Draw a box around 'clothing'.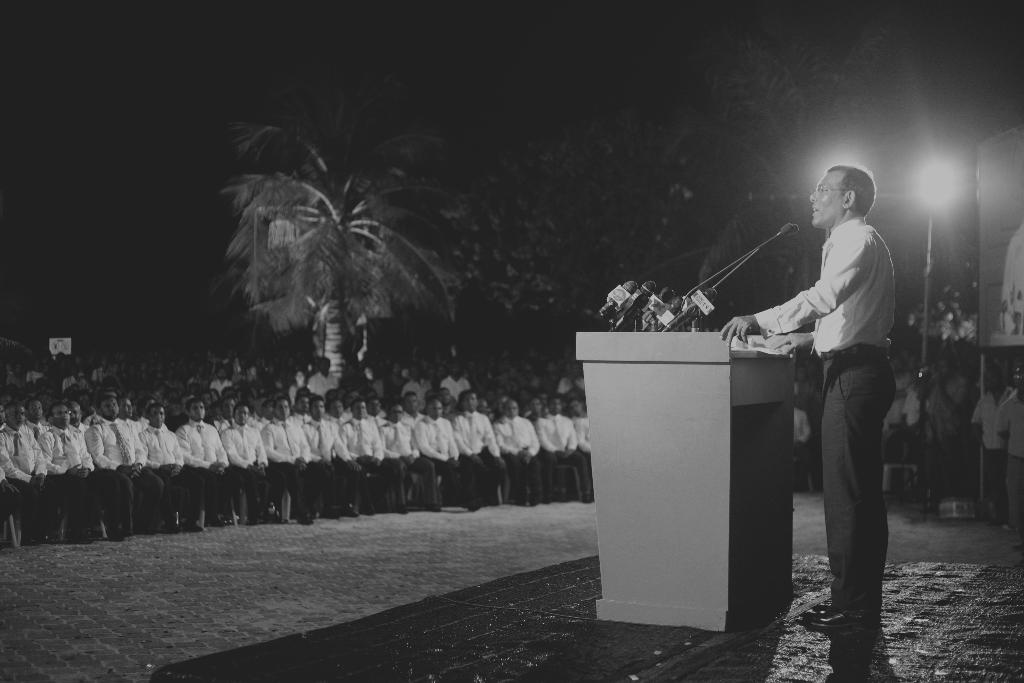
<bbox>74, 414, 155, 537</bbox>.
